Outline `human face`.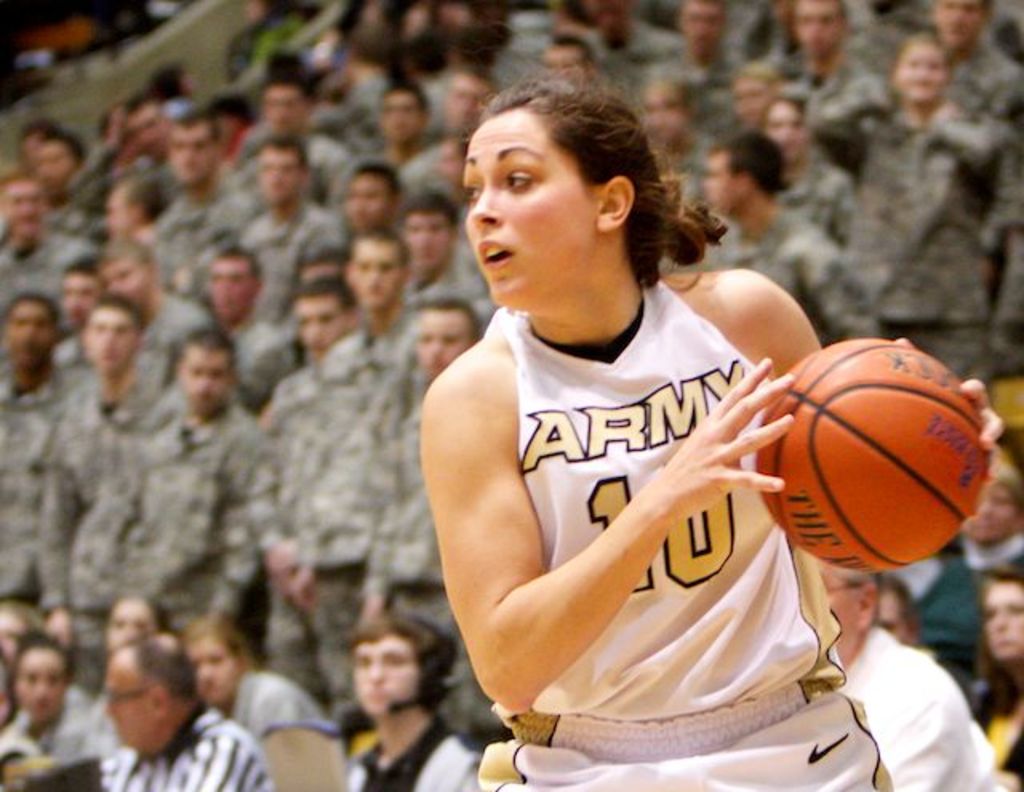
Outline: <box>296,299,342,347</box>.
